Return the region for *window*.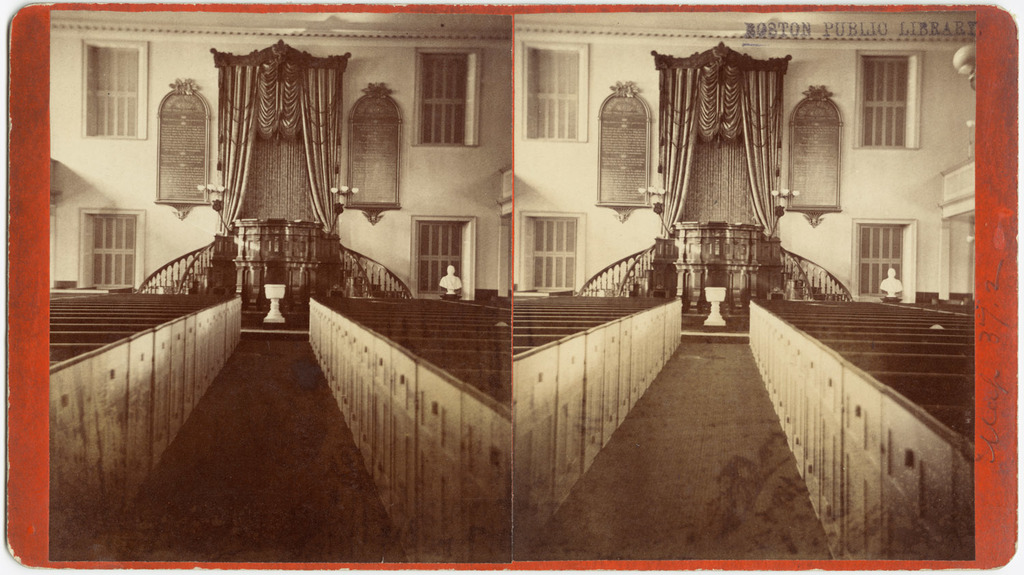
{"x1": 339, "y1": 81, "x2": 406, "y2": 220}.
